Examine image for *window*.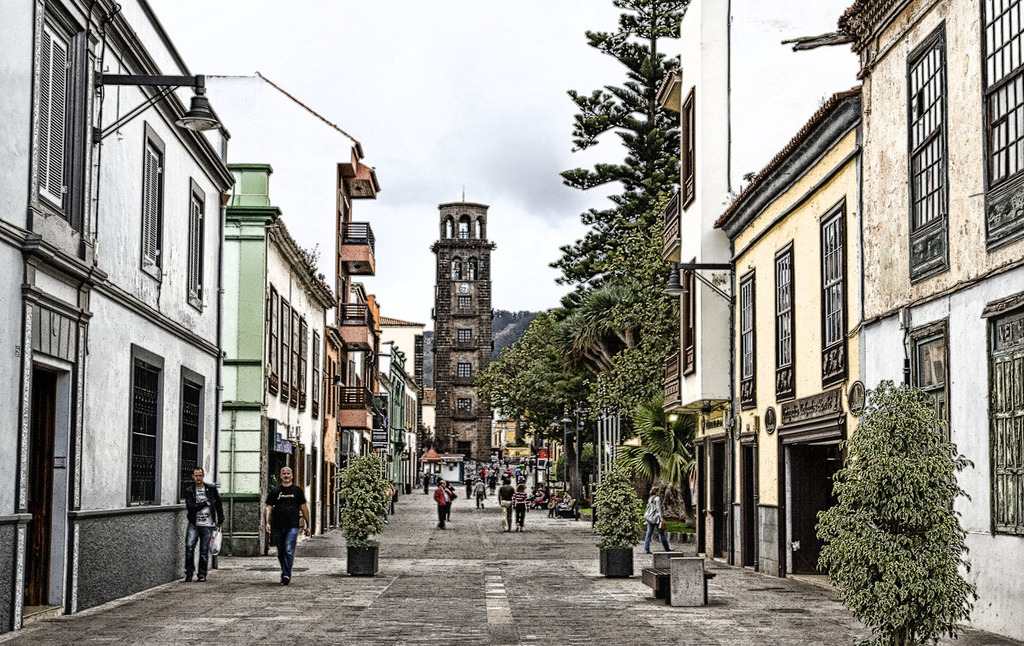
Examination result: bbox=[302, 320, 310, 398].
